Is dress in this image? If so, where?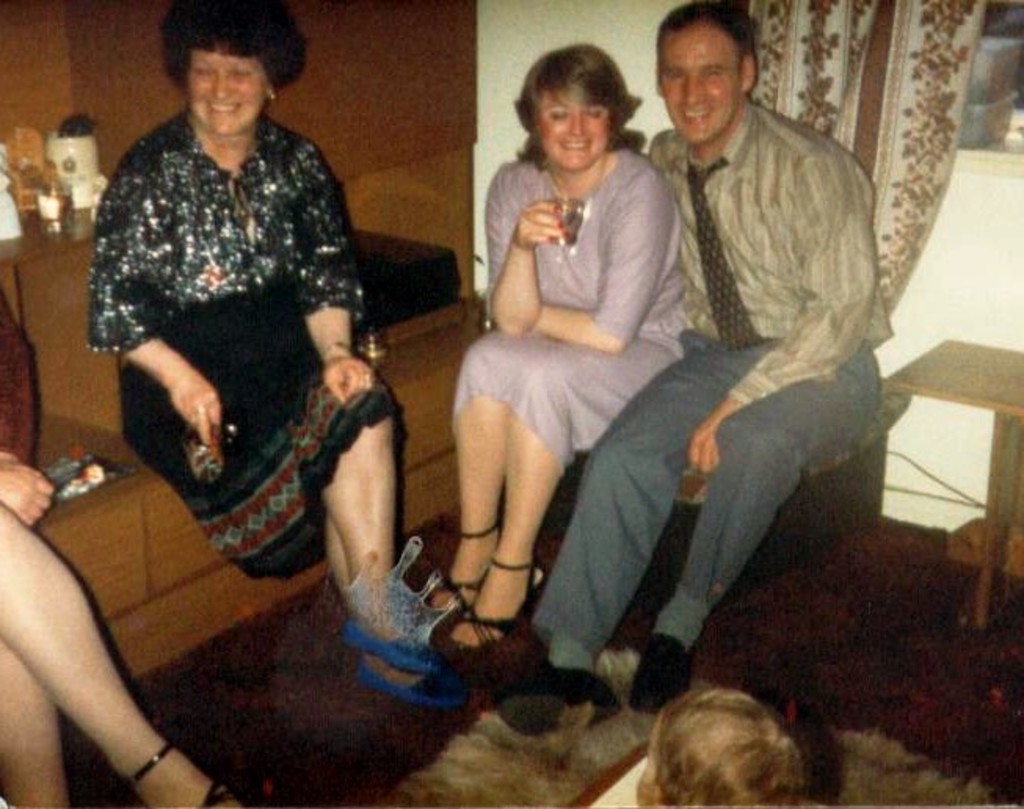
Yes, at <bbox>450, 149, 682, 480</bbox>.
